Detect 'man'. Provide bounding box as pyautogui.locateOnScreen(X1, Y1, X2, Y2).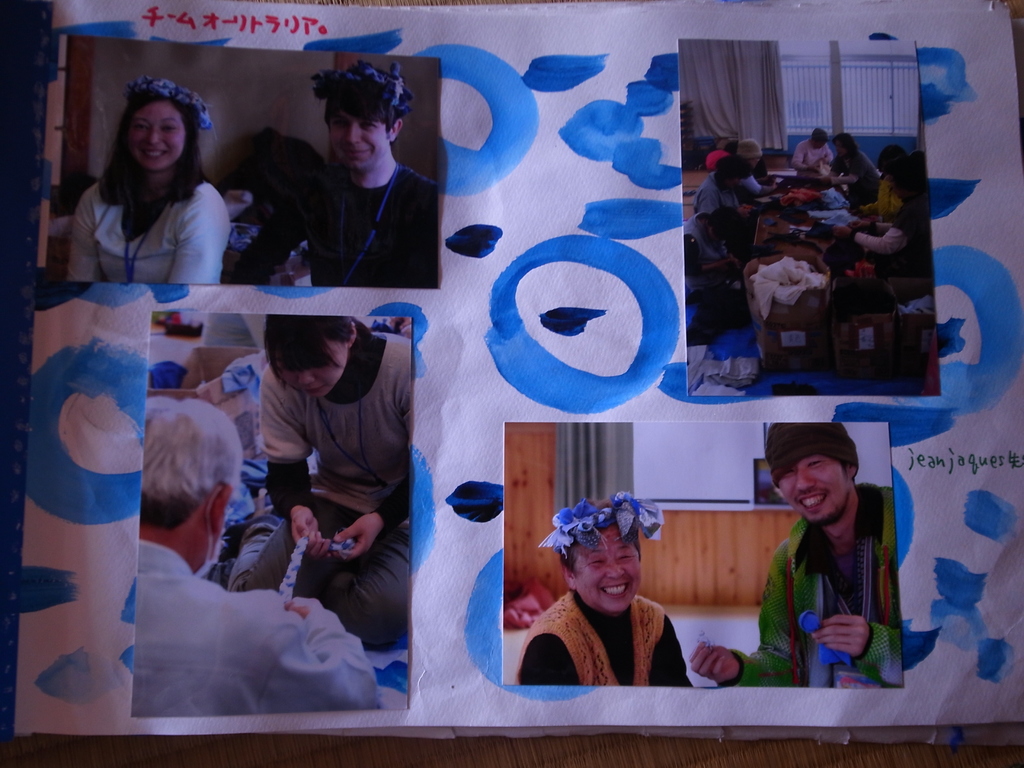
pyautogui.locateOnScreen(837, 164, 935, 276).
